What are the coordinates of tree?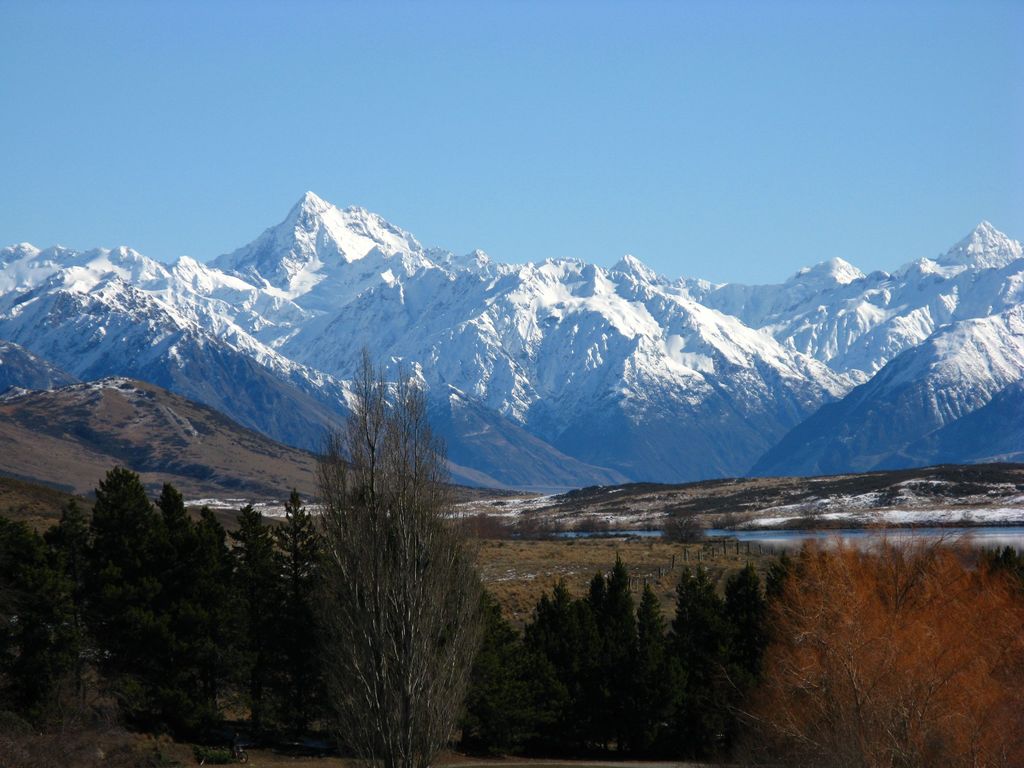
detection(732, 564, 767, 636).
